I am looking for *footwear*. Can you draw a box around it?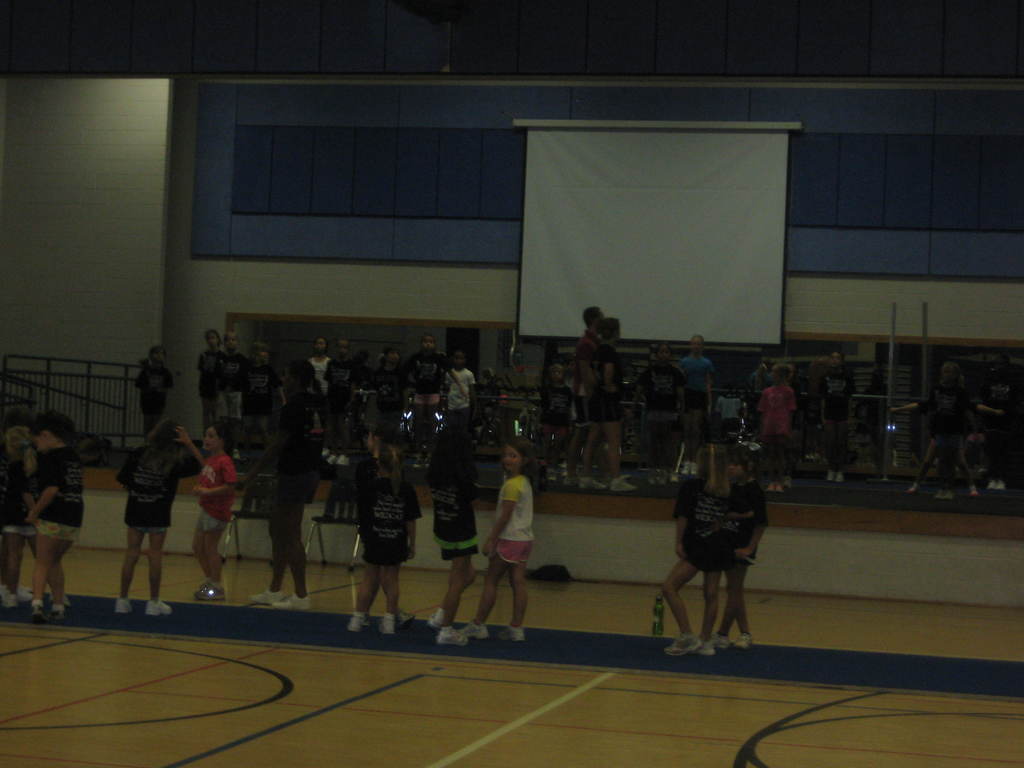
Sure, the bounding box is locate(319, 449, 332, 461).
